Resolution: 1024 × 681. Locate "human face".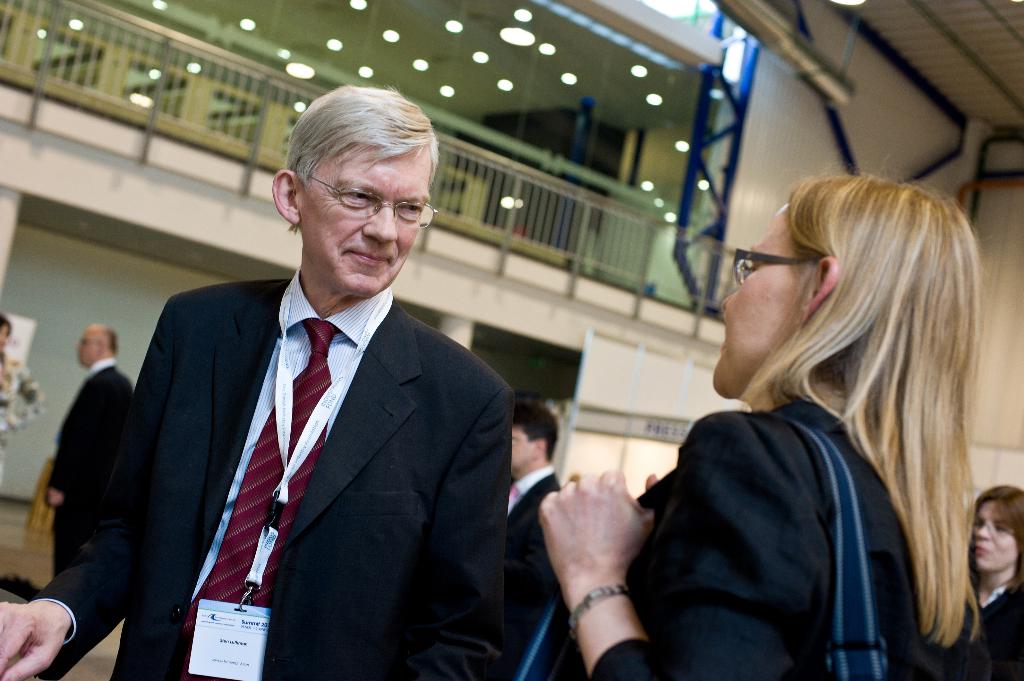
<bbox>77, 327, 94, 365</bbox>.
